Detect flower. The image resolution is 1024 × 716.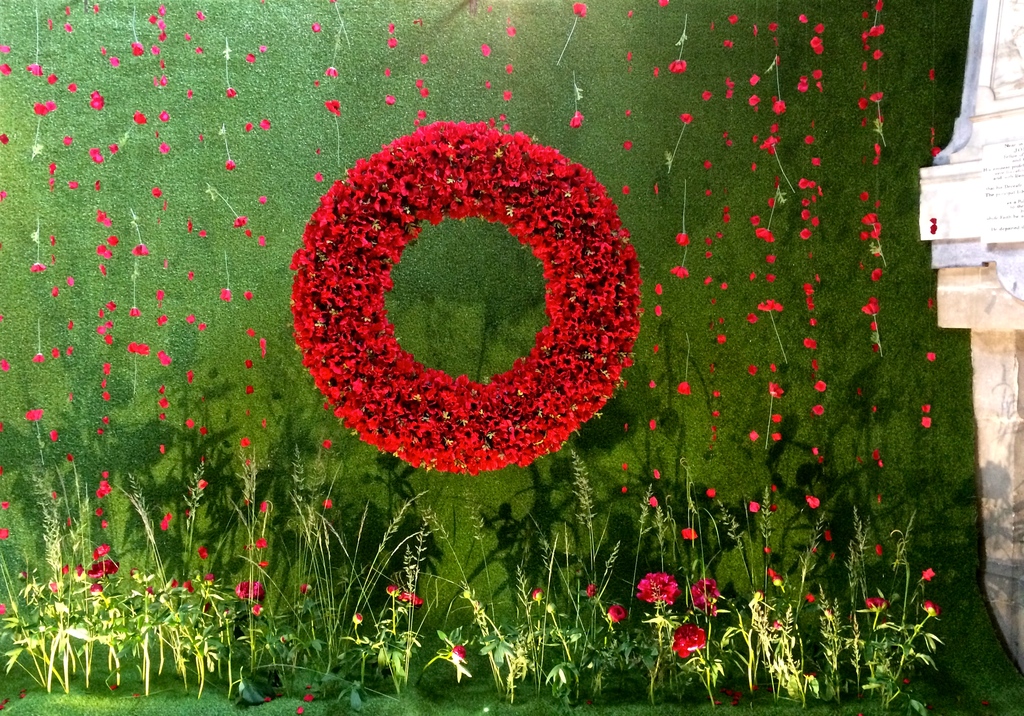
detection(863, 594, 888, 610).
